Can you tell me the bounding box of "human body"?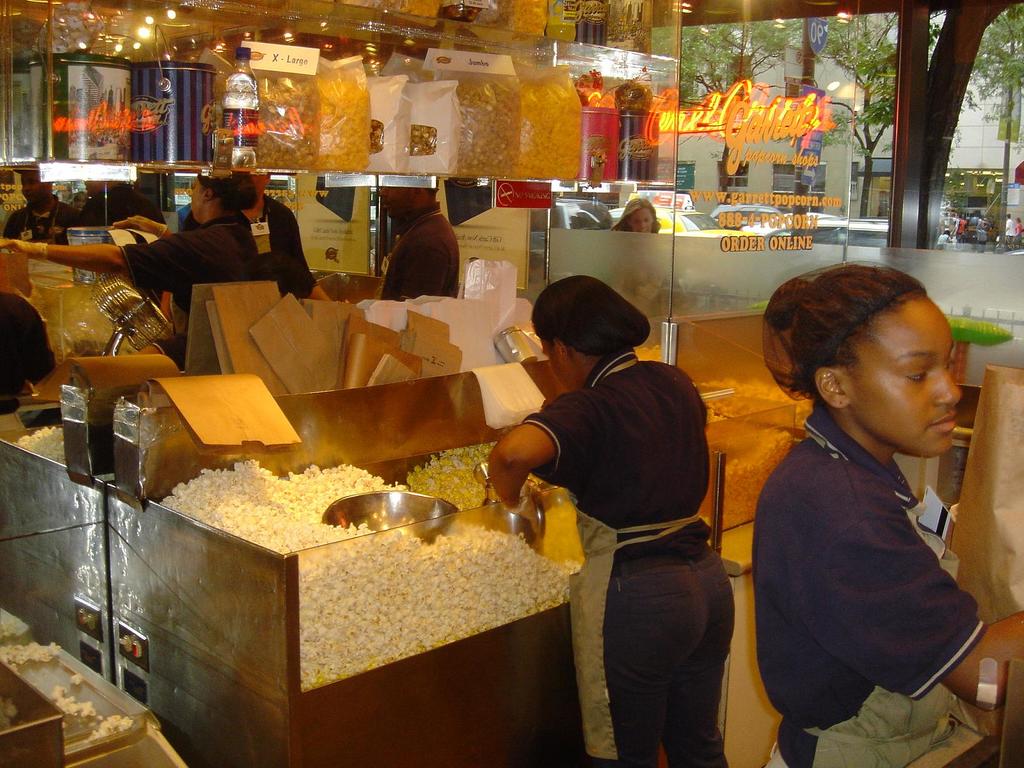
{"left": 174, "top": 170, "right": 333, "bottom": 299}.
